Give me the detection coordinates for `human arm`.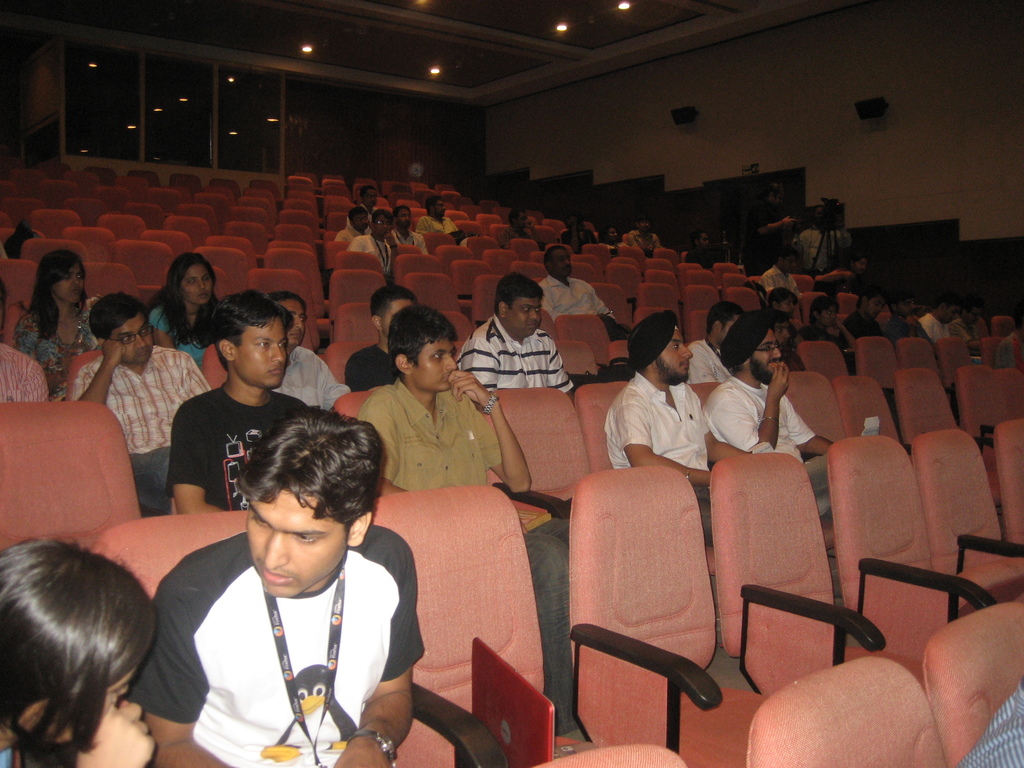
<box>704,387,766,474</box>.
